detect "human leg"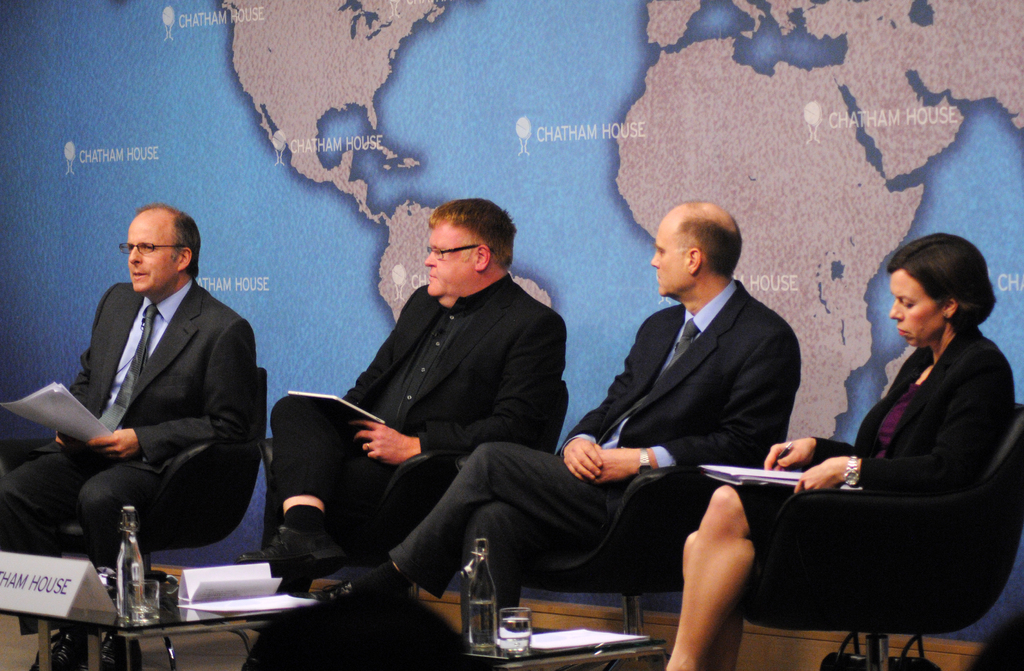
box=[73, 465, 181, 670]
